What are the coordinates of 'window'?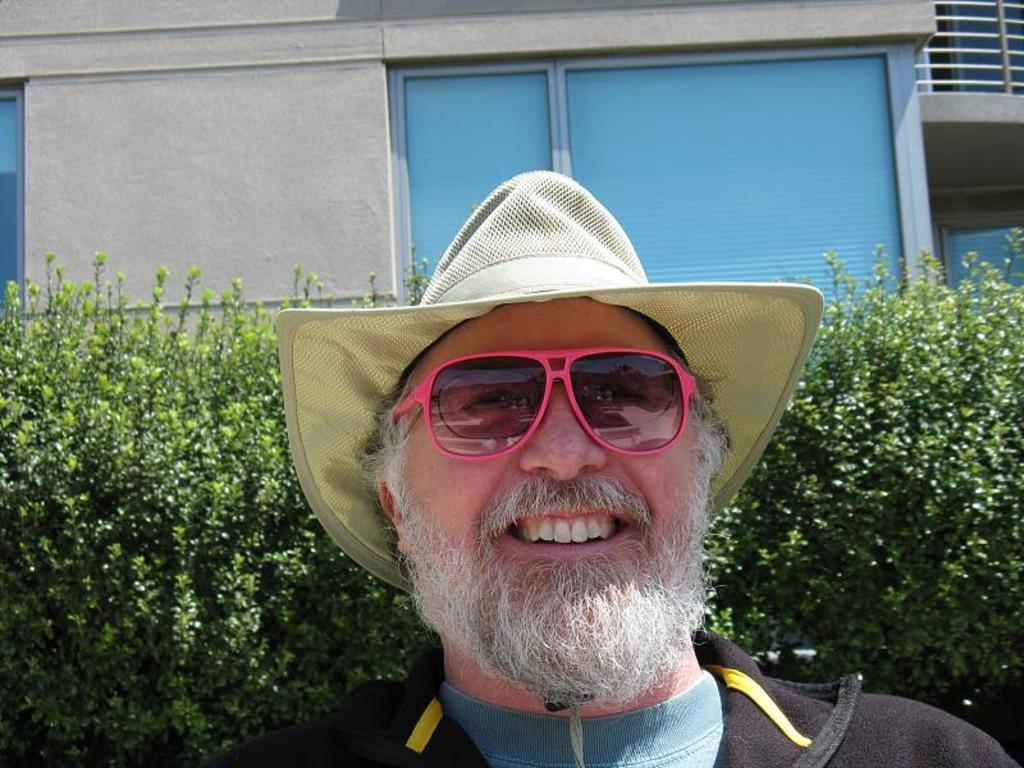
pyautogui.locateOnScreen(380, 40, 943, 392).
